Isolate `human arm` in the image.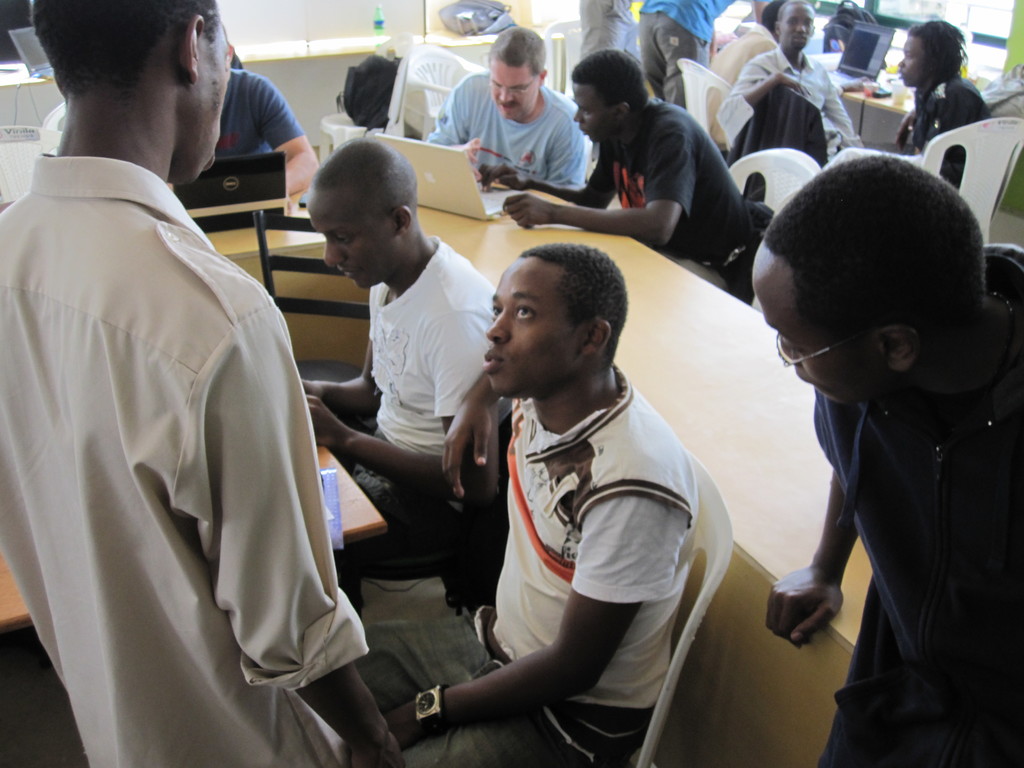
Isolated region: region(385, 499, 675, 753).
